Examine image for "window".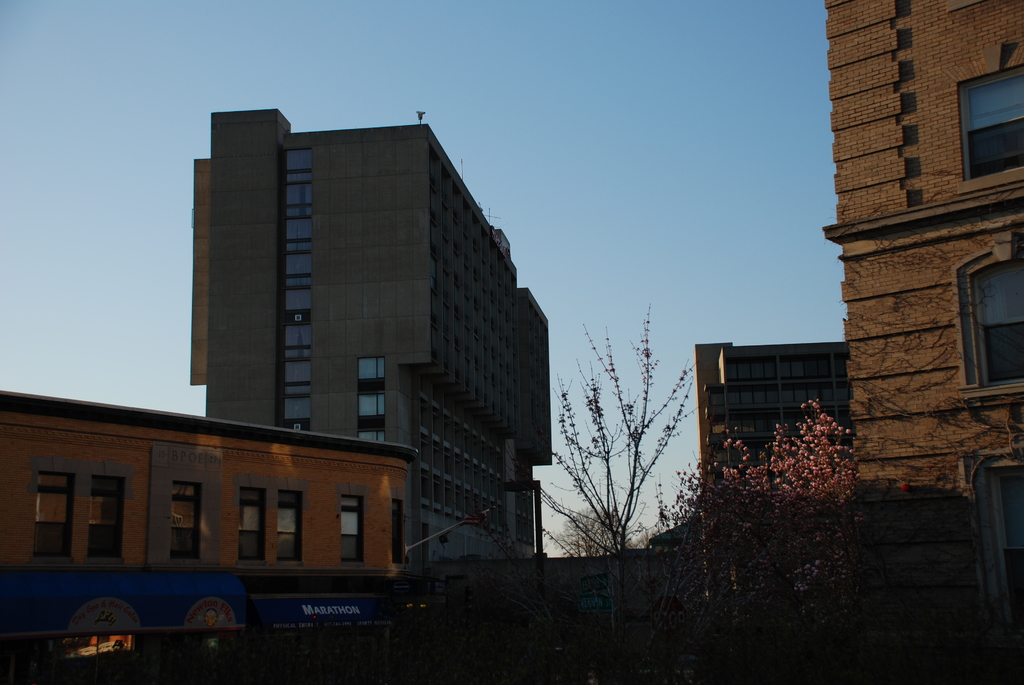
Examination result: box=[278, 493, 305, 569].
